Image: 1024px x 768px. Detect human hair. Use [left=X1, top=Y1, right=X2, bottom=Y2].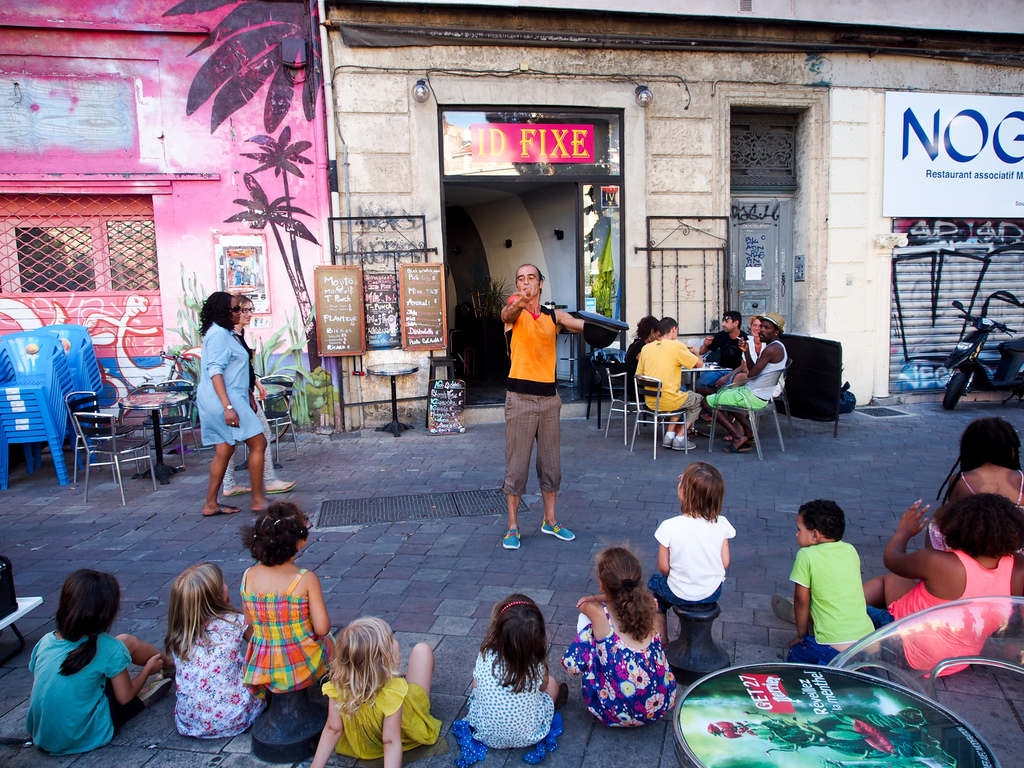
[left=164, top=559, right=245, bottom=669].
